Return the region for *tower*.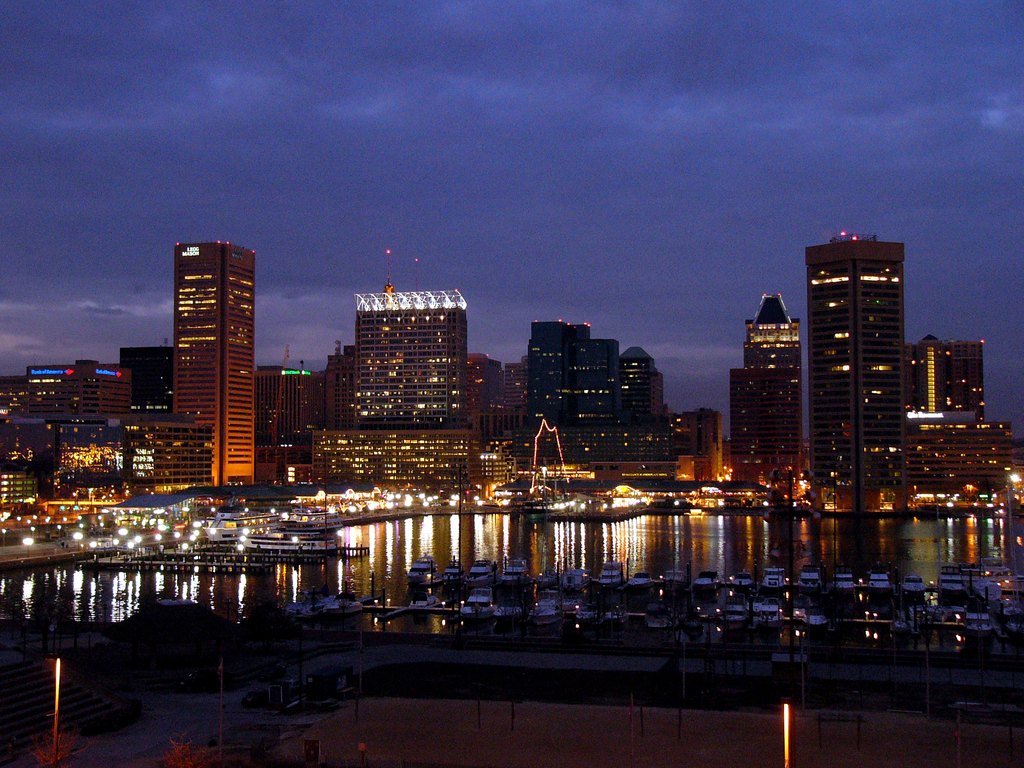
crop(806, 219, 912, 488).
